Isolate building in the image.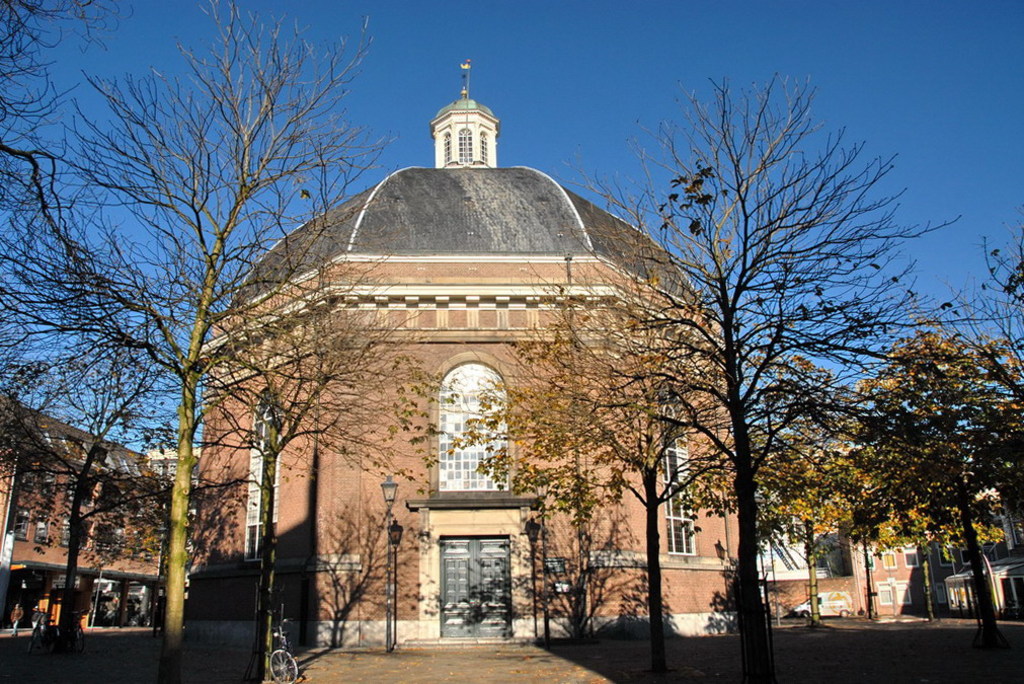
Isolated region: box=[0, 399, 165, 633].
